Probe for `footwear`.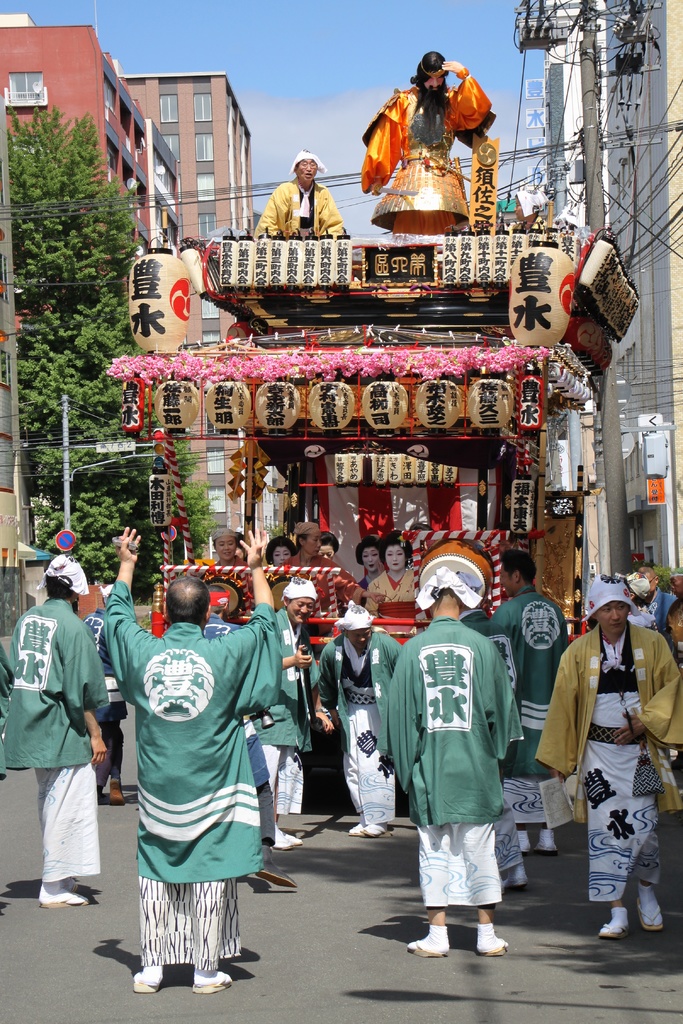
Probe result: box(633, 900, 665, 931).
